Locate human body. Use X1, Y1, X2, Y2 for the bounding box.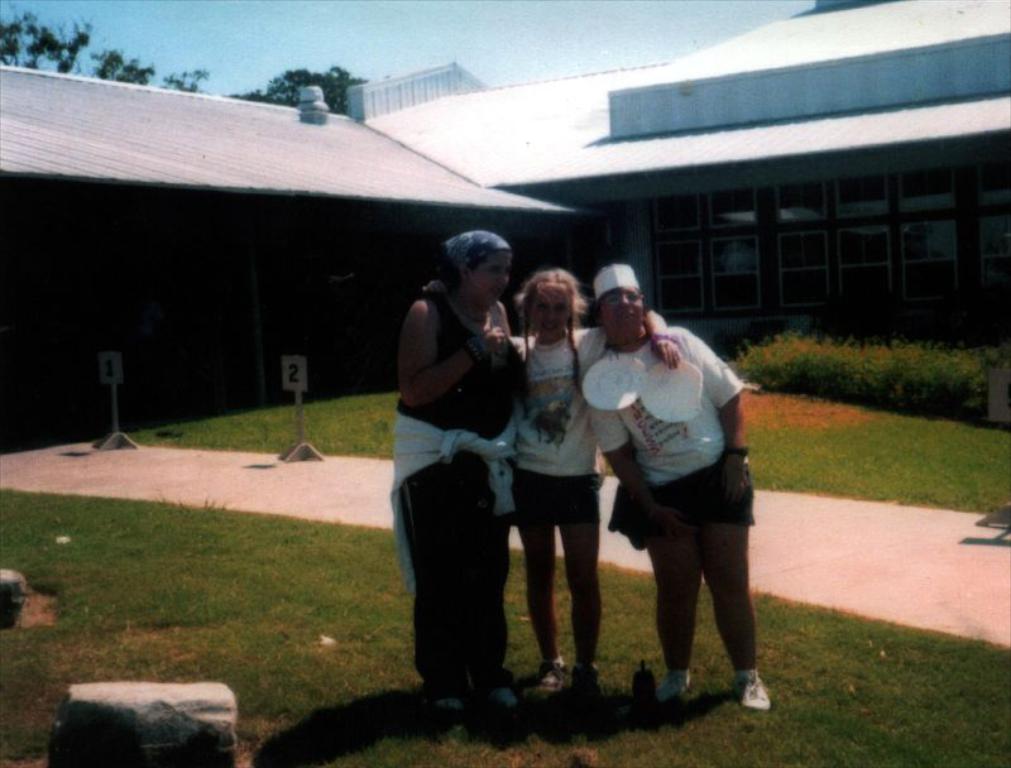
398, 289, 523, 738.
